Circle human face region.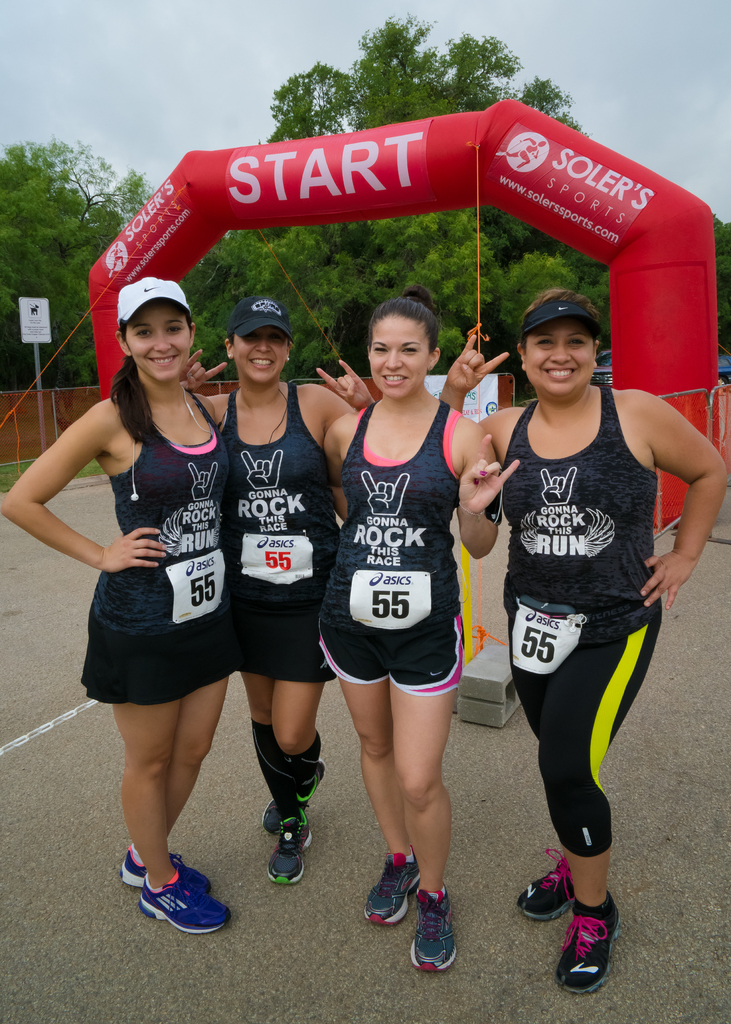
Region: left=118, top=298, right=190, bottom=390.
